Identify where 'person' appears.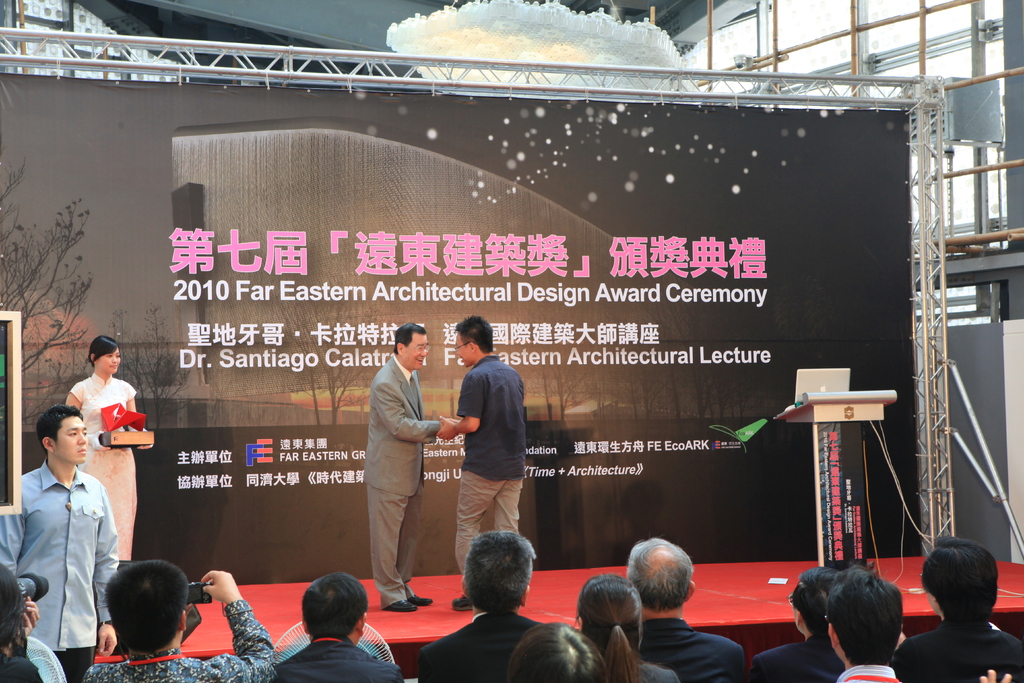
Appears at BBox(886, 534, 1023, 682).
